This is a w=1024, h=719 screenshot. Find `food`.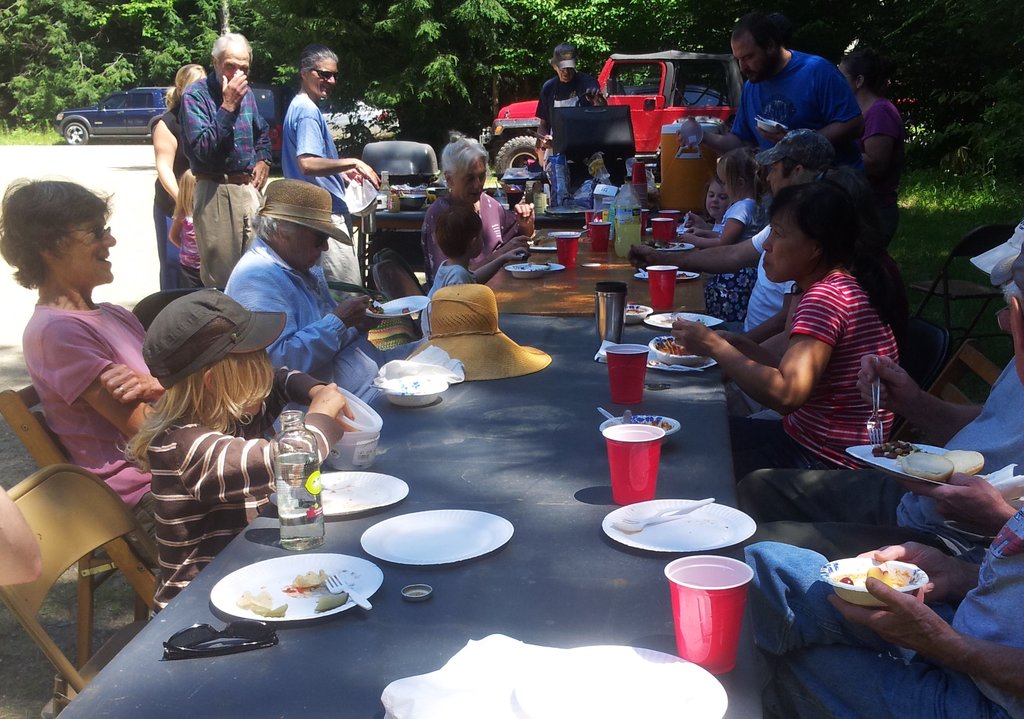
Bounding box: [left=525, top=253, right=554, bottom=270].
